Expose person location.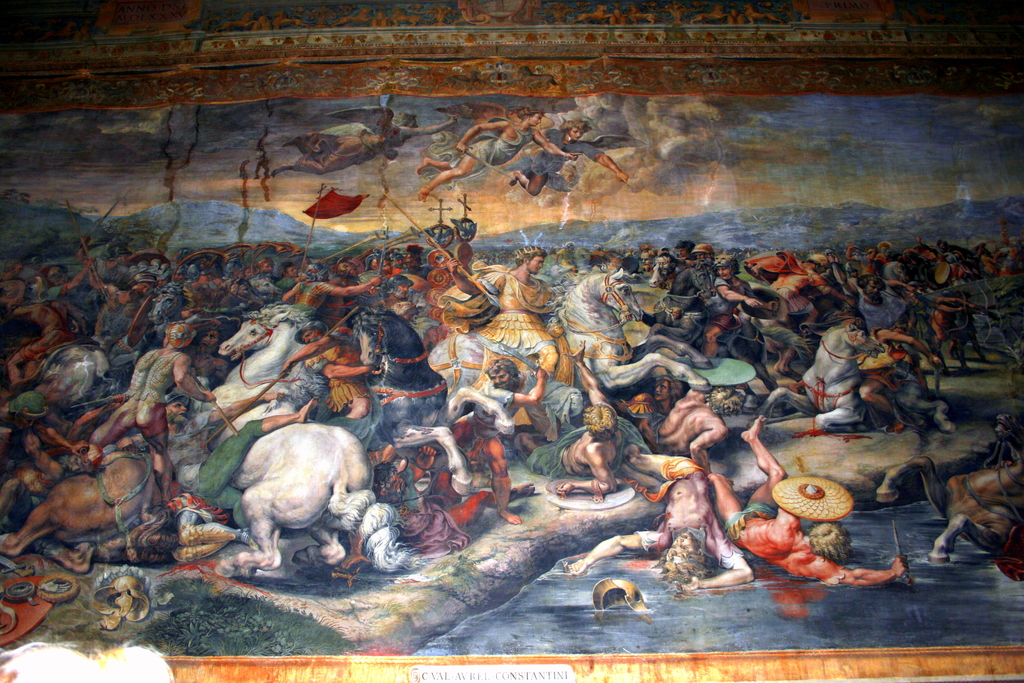
Exposed at bbox=(90, 257, 158, 352).
